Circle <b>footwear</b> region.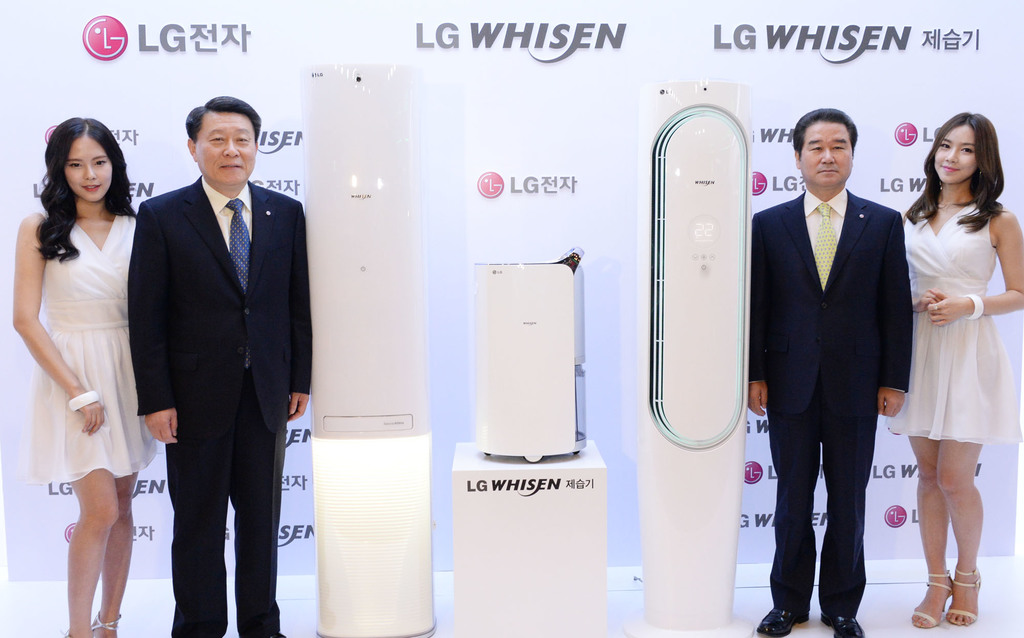
Region: BBox(755, 599, 811, 637).
